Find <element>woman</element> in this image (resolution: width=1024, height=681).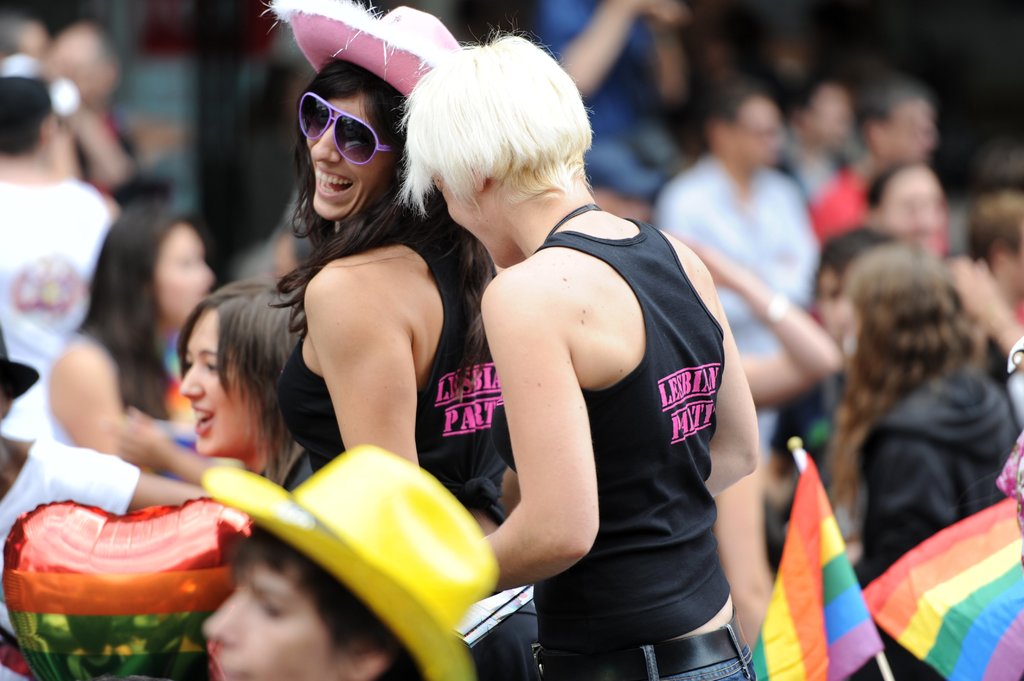
42,204,228,506.
